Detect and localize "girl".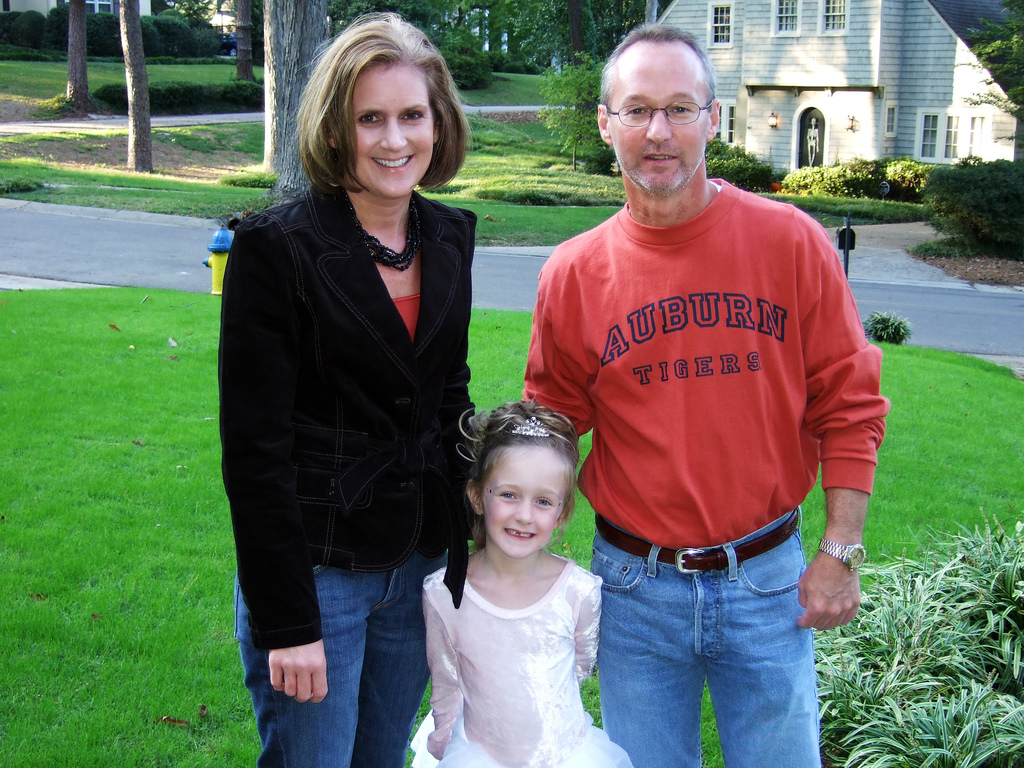
Localized at left=412, top=399, right=633, bottom=767.
